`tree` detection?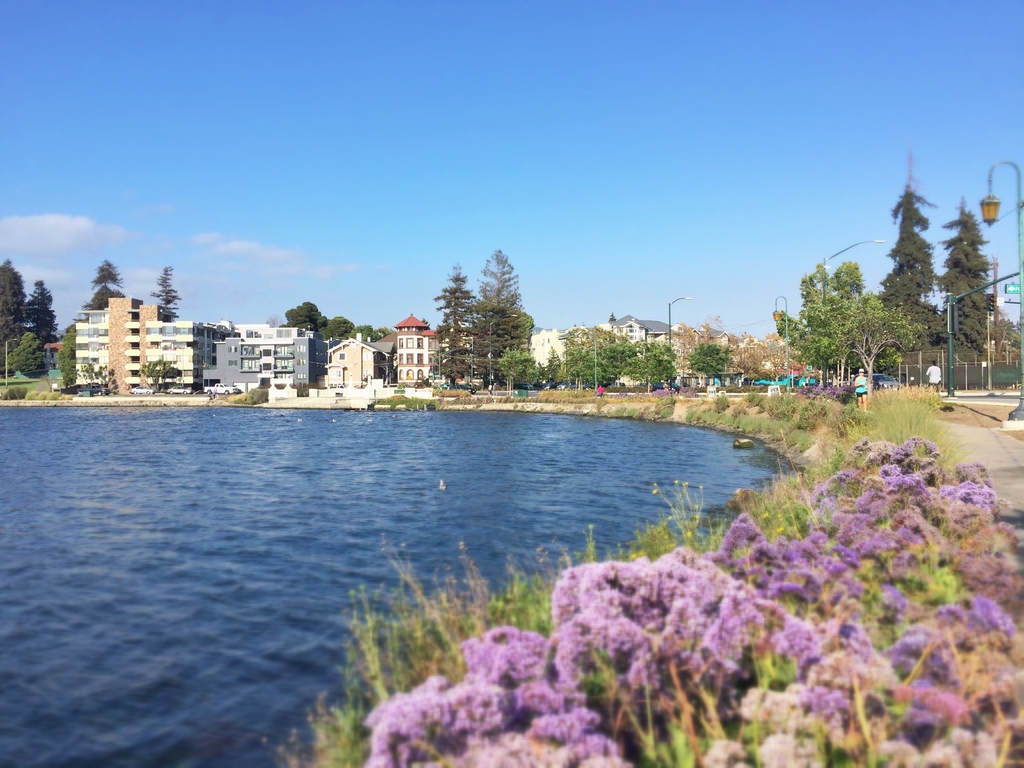
detection(874, 155, 944, 355)
